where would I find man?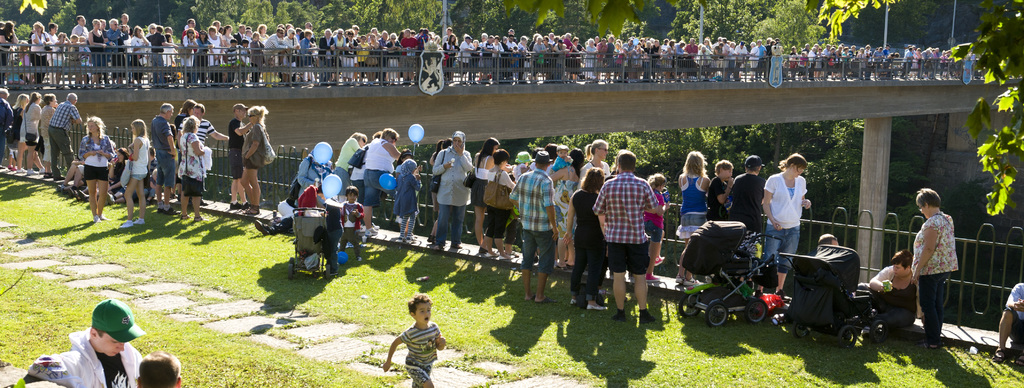
At x1=118 y1=11 x2=132 y2=26.
